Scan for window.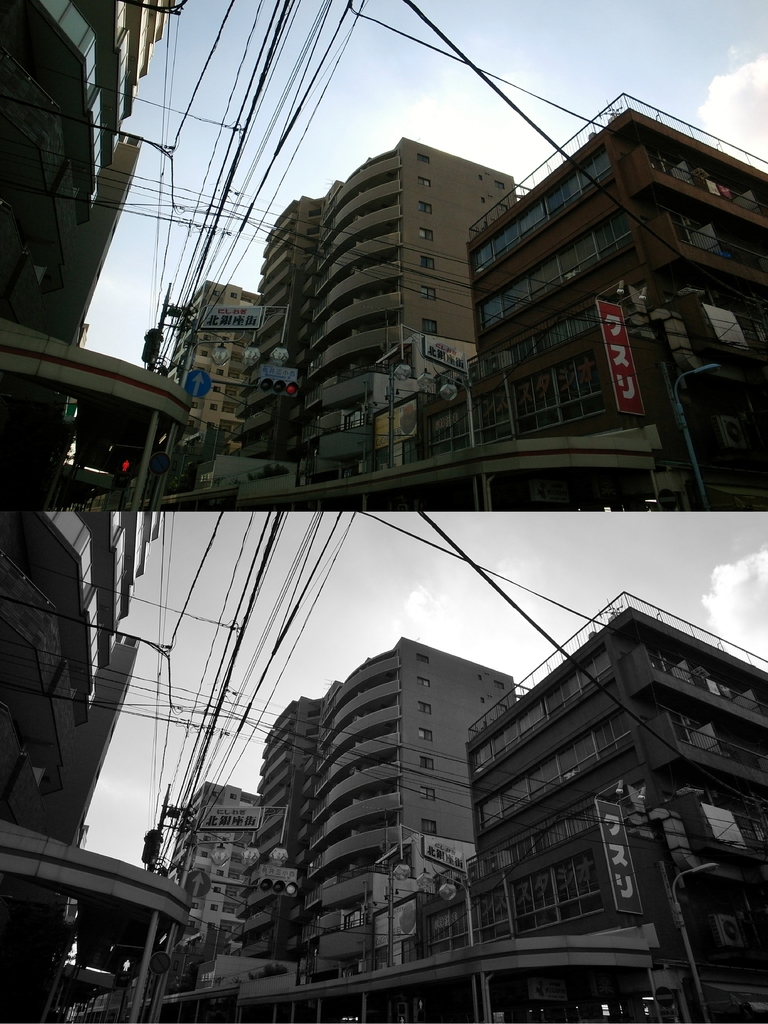
Scan result: select_region(422, 760, 440, 774).
